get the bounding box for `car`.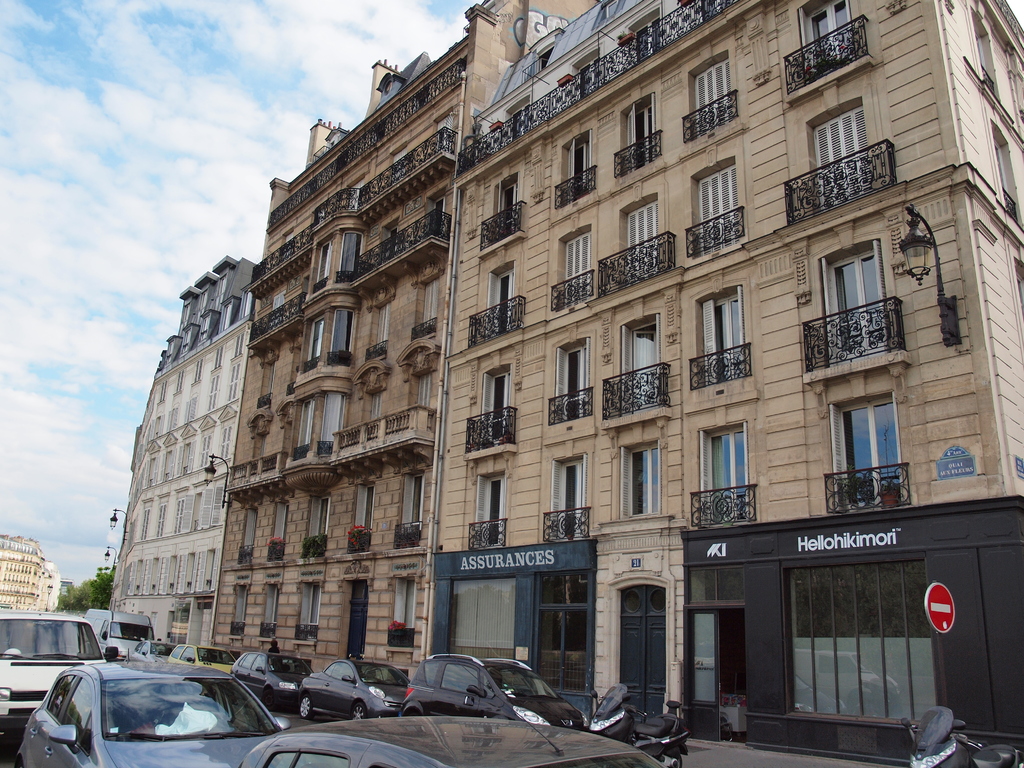
[16, 666, 285, 760].
